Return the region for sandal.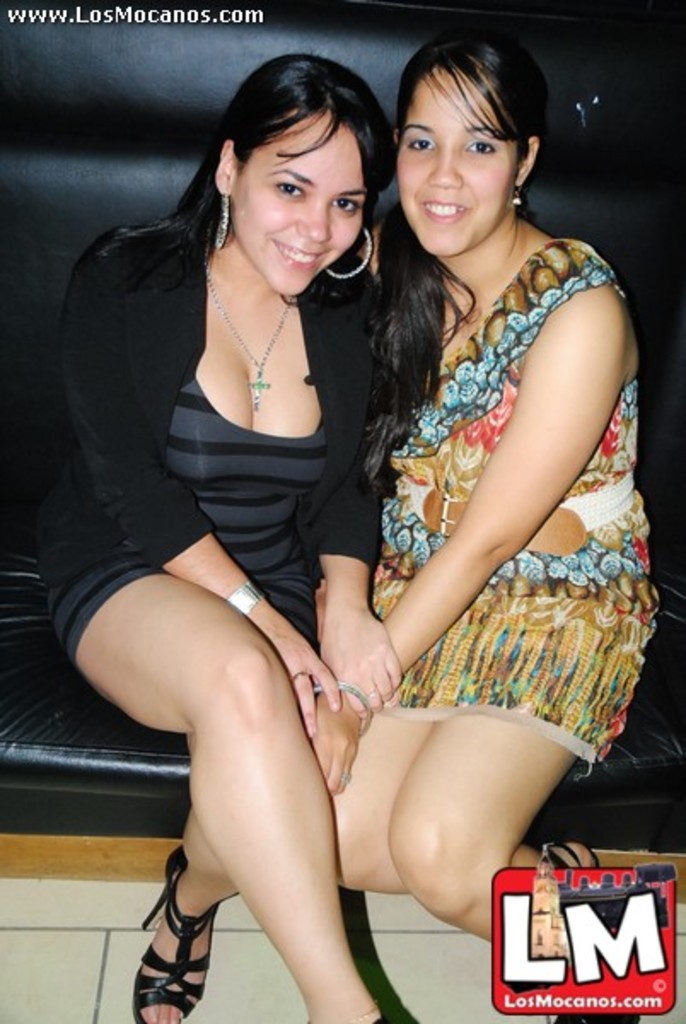
bbox(538, 843, 604, 867).
